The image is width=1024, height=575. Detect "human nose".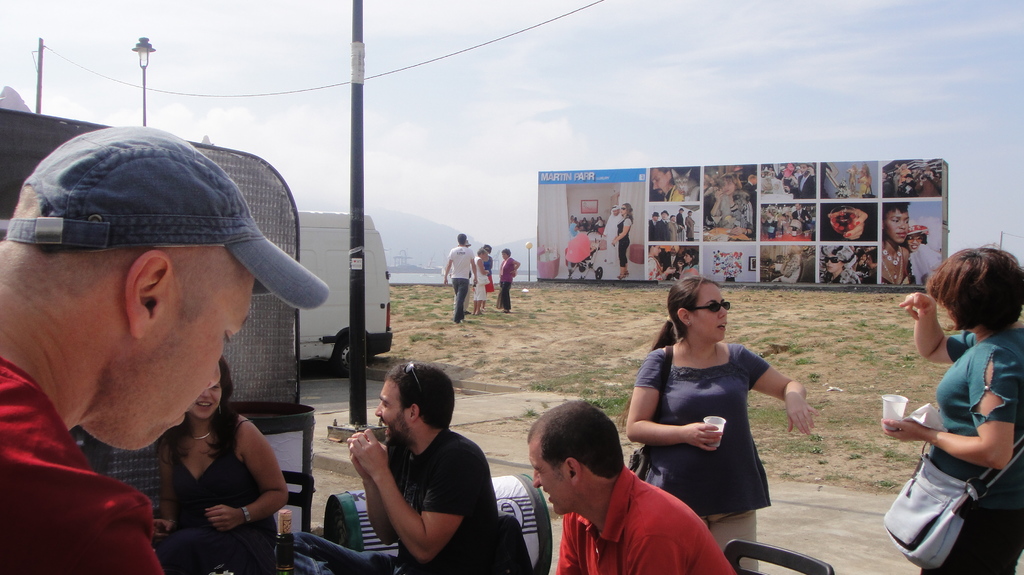
Detection: <box>719,305,729,319</box>.
